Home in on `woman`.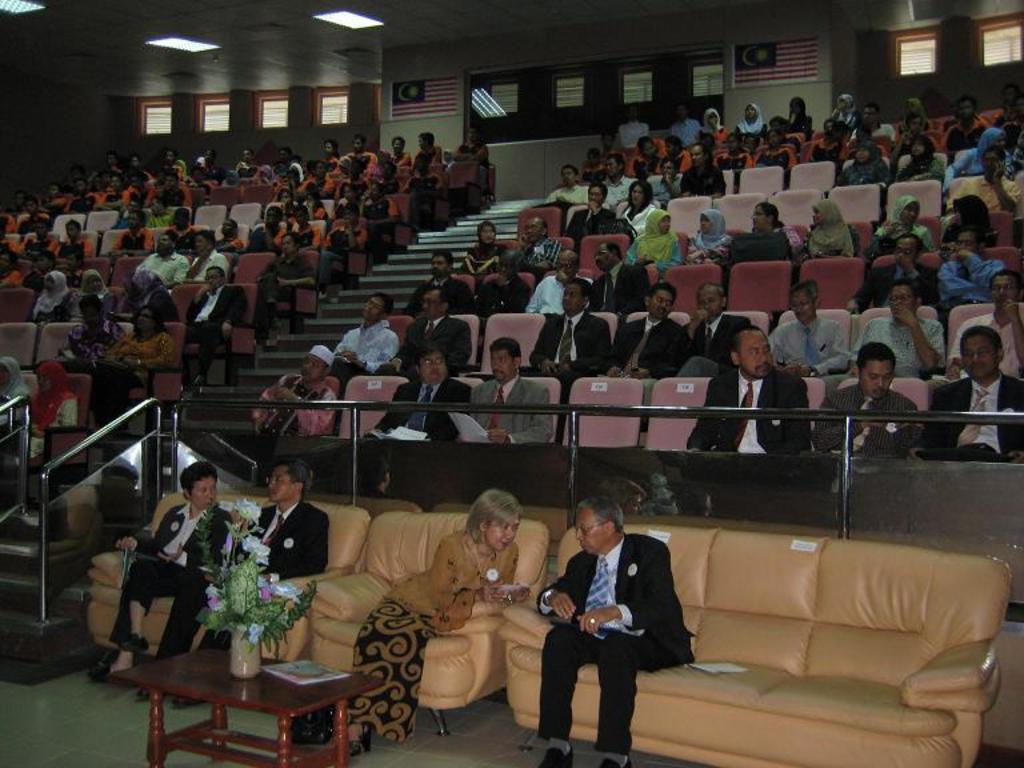
Homed in at box=[749, 200, 803, 259].
